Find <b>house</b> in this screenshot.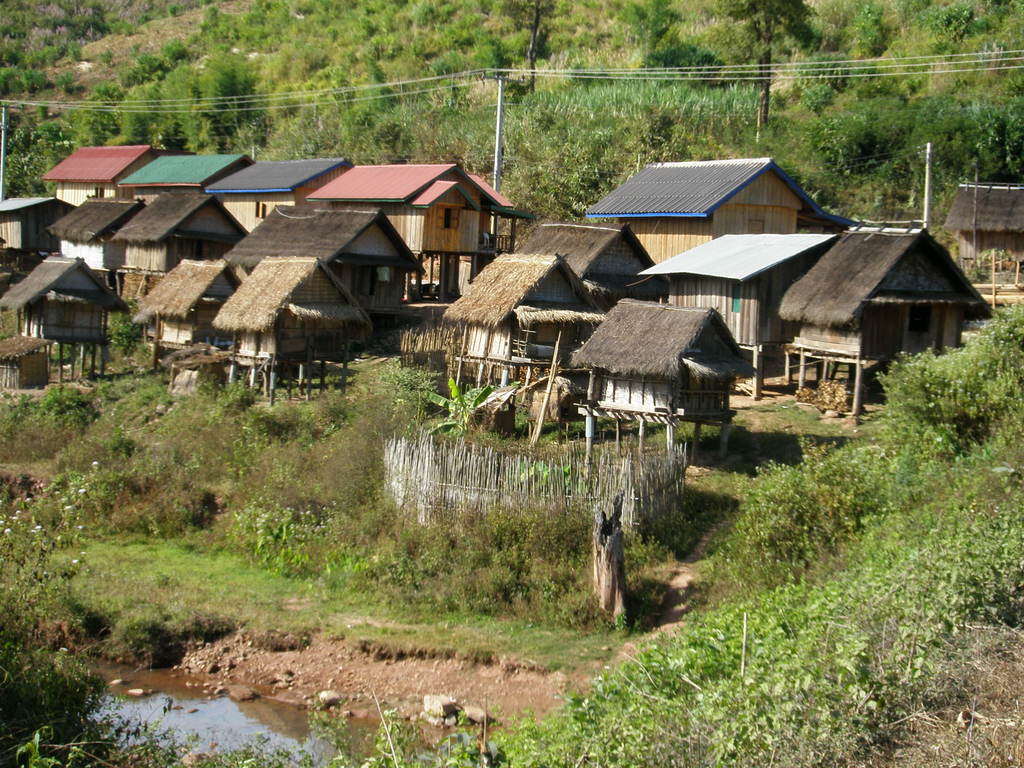
The bounding box for <b>house</b> is 39 142 162 200.
